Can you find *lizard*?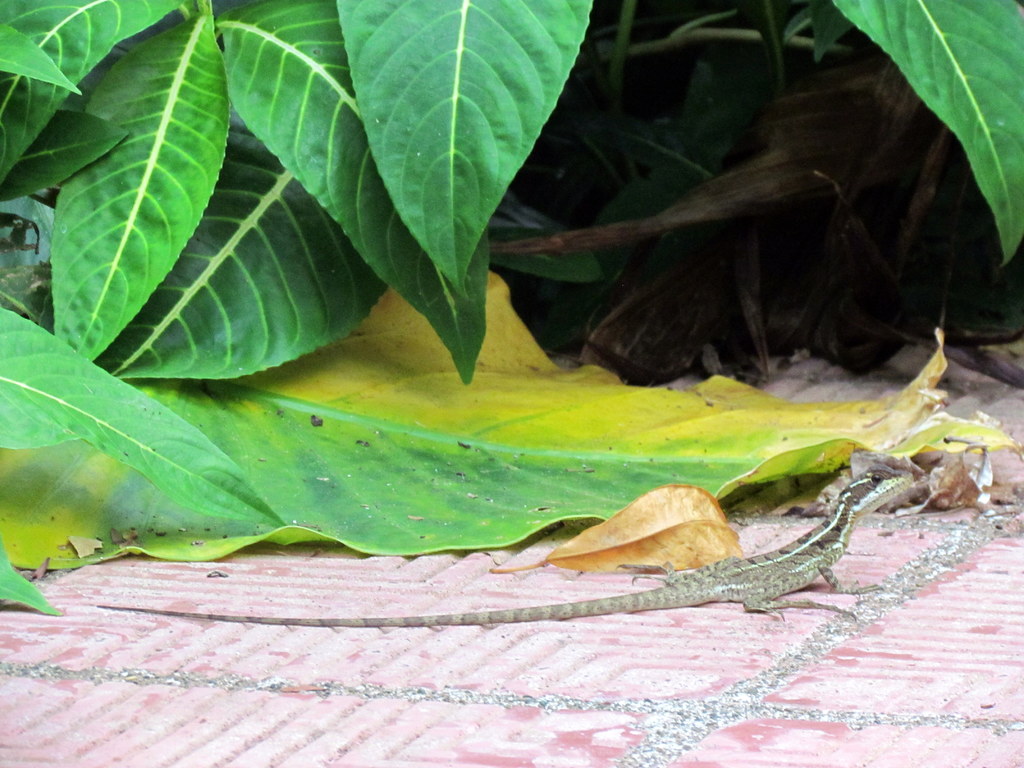
Yes, bounding box: (x1=208, y1=477, x2=909, y2=633).
